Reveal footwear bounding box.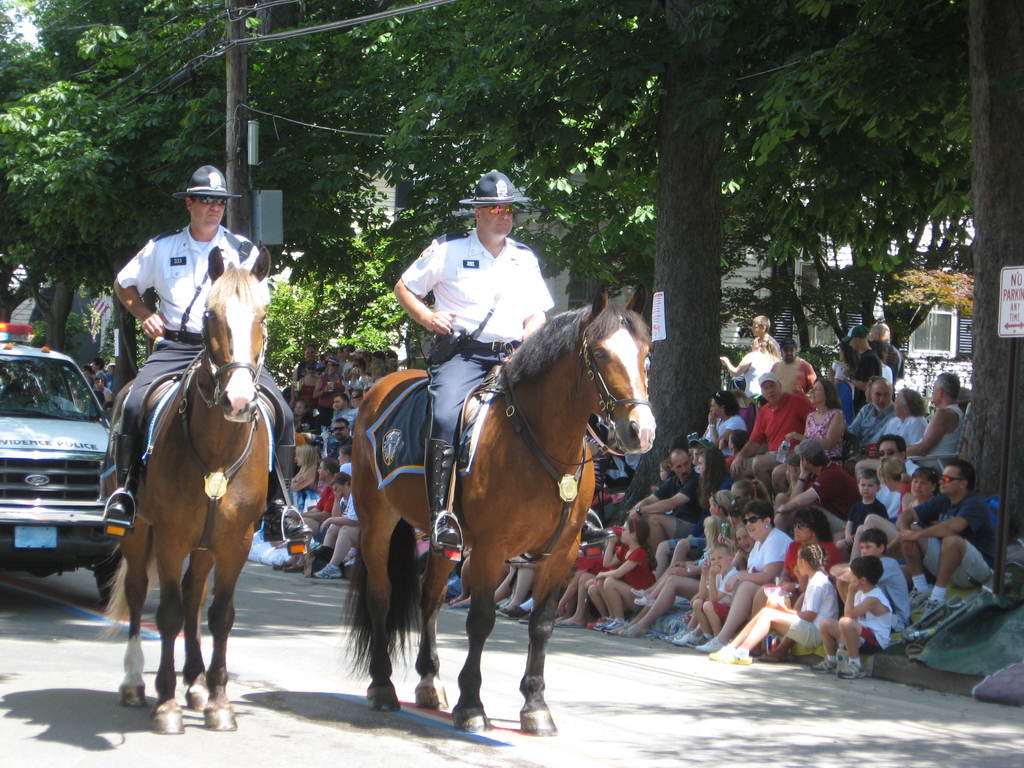
Revealed: crop(611, 622, 632, 636).
